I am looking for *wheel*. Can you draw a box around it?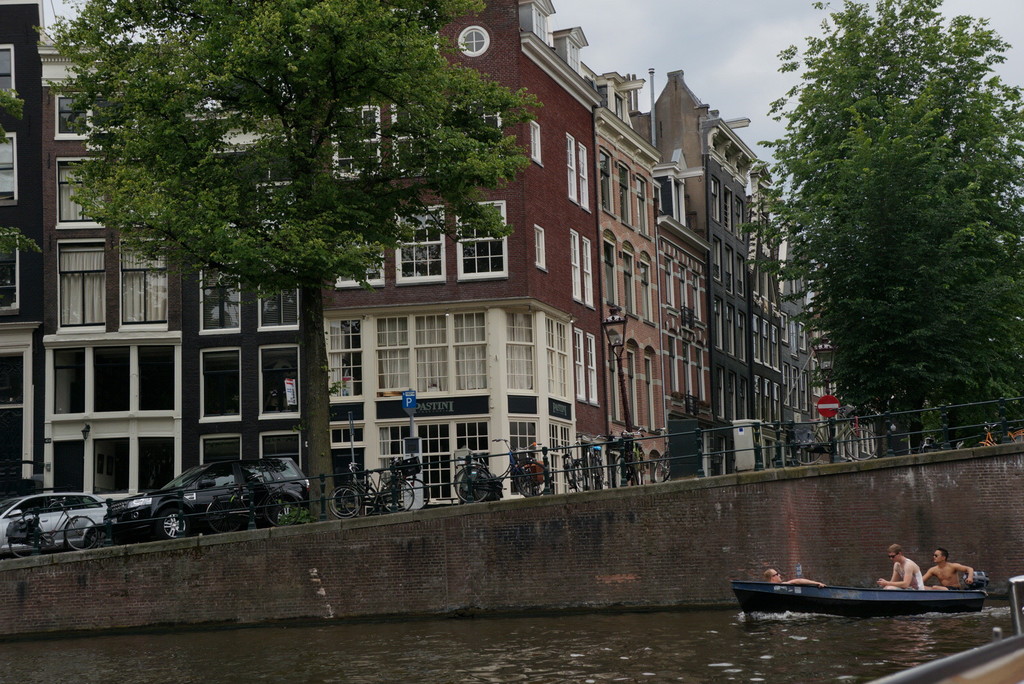
Sure, the bounding box is x1=326 y1=485 x2=362 y2=518.
